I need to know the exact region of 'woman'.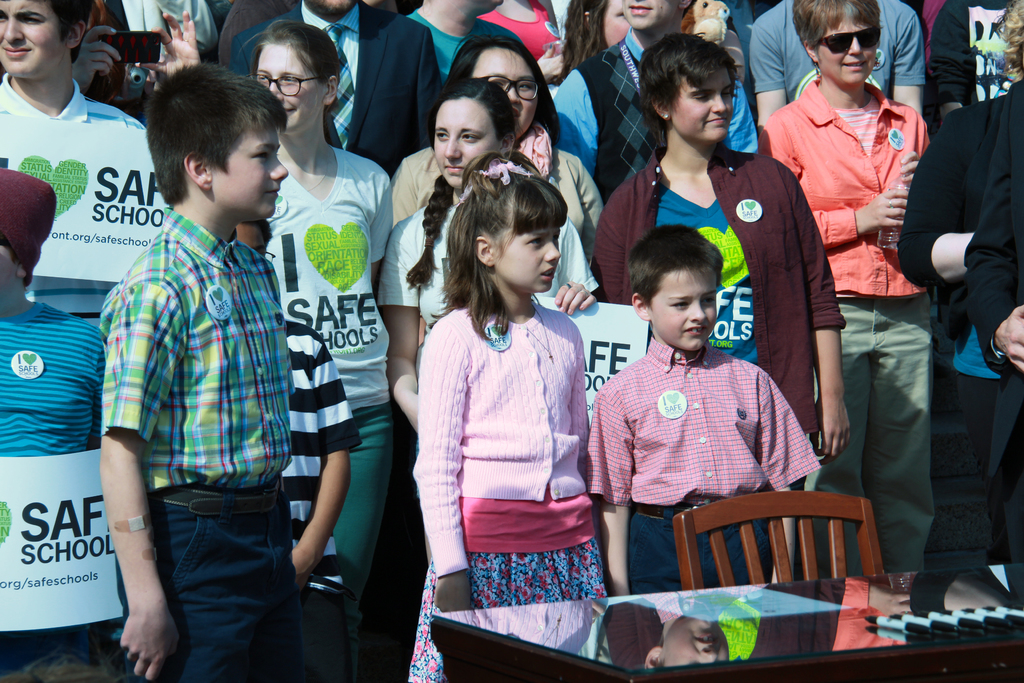
Region: crop(478, 0, 568, 79).
